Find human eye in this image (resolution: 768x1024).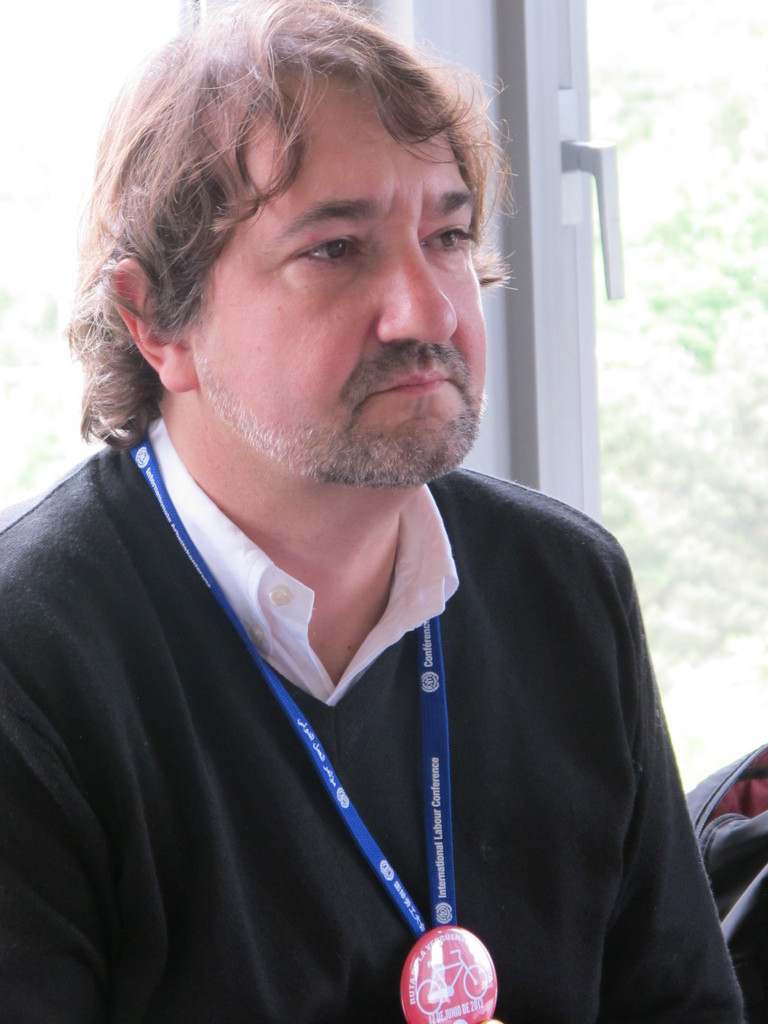
[left=282, top=220, right=365, bottom=281].
